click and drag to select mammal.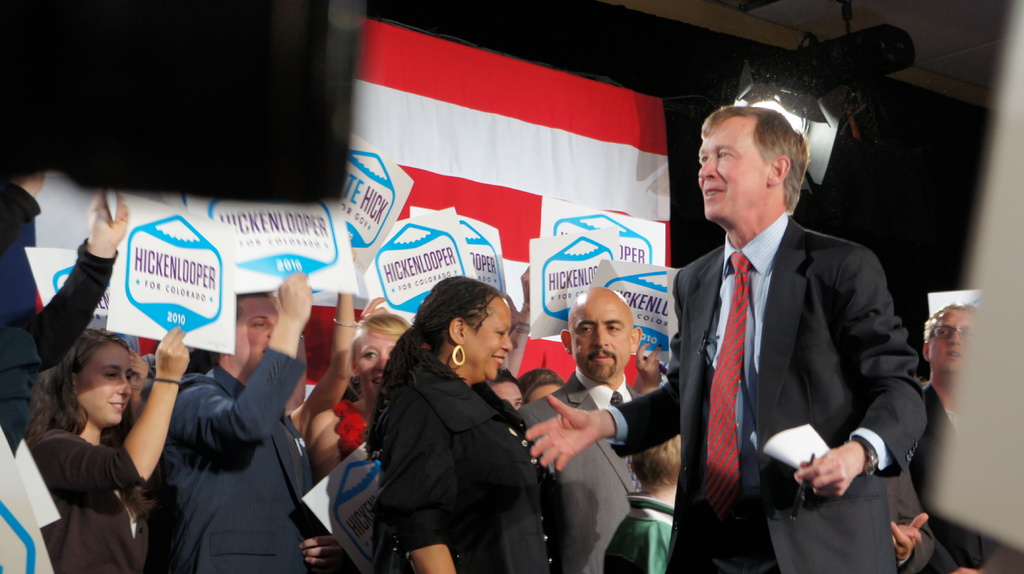
Selection: select_region(880, 388, 924, 573).
